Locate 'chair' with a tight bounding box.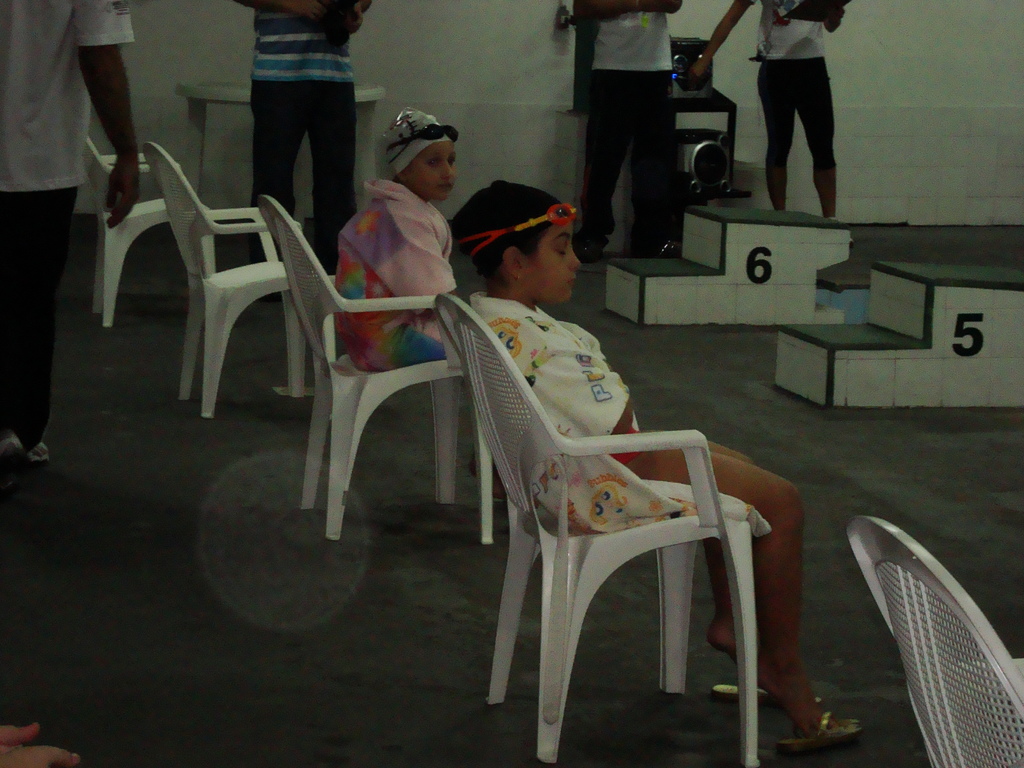
bbox(847, 513, 1023, 767).
